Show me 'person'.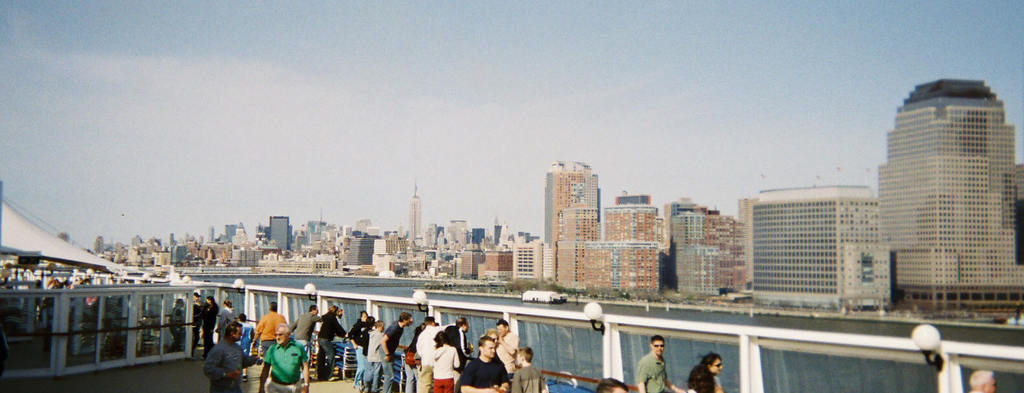
'person' is here: pyautogui.locateOnScreen(259, 300, 286, 358).
